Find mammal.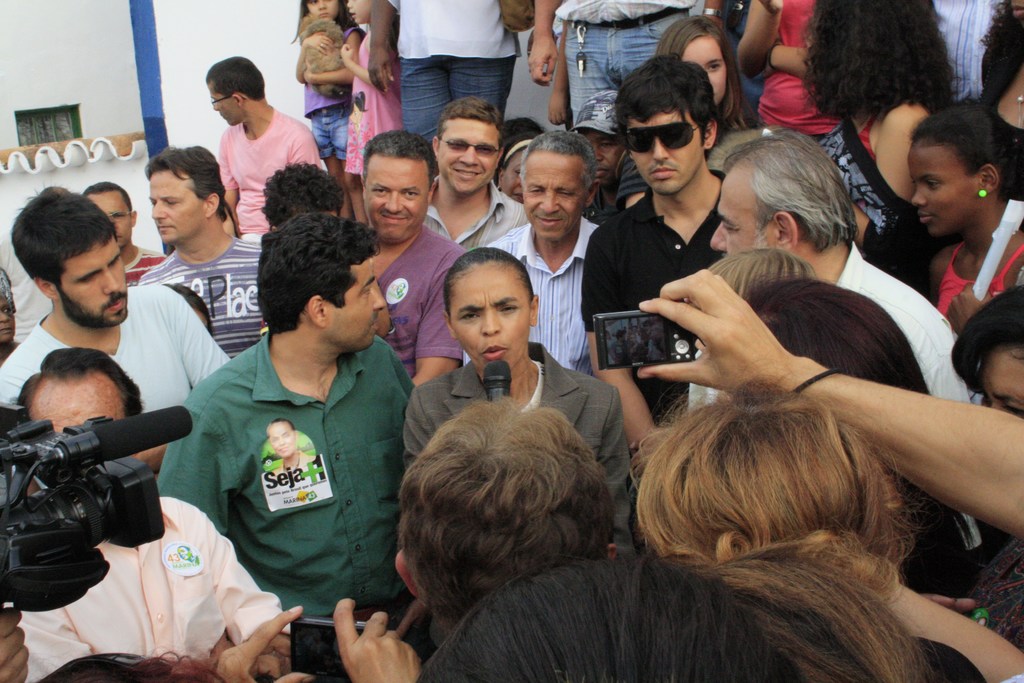
(left=978, top=0, right=1022, bottom=197).
